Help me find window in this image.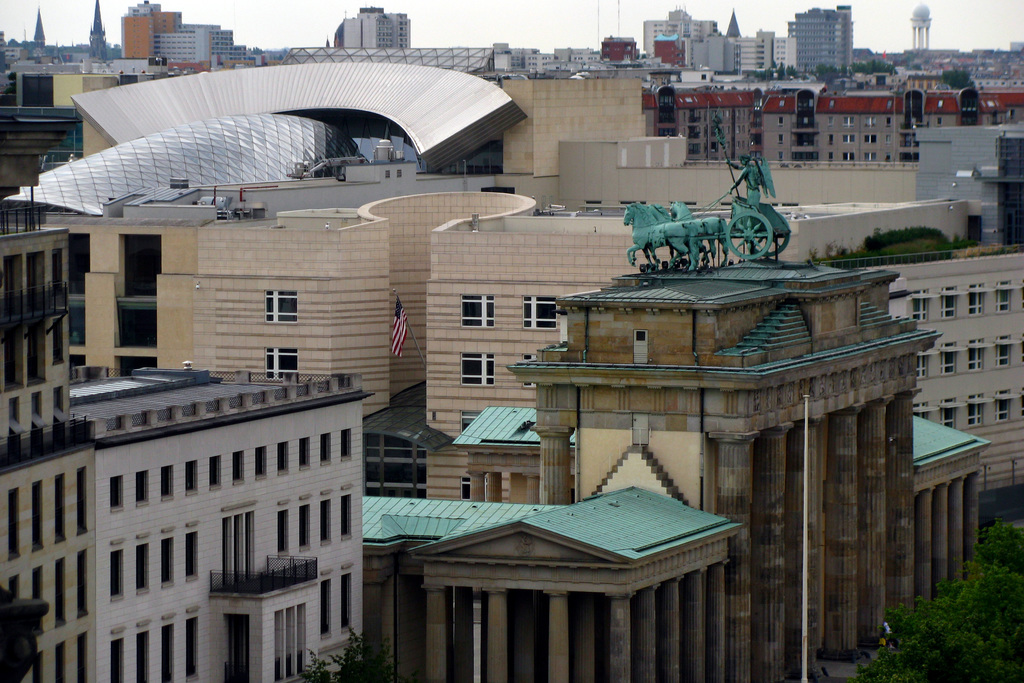
Found it: x1=683, y1=126, x2=685, y2=136.
